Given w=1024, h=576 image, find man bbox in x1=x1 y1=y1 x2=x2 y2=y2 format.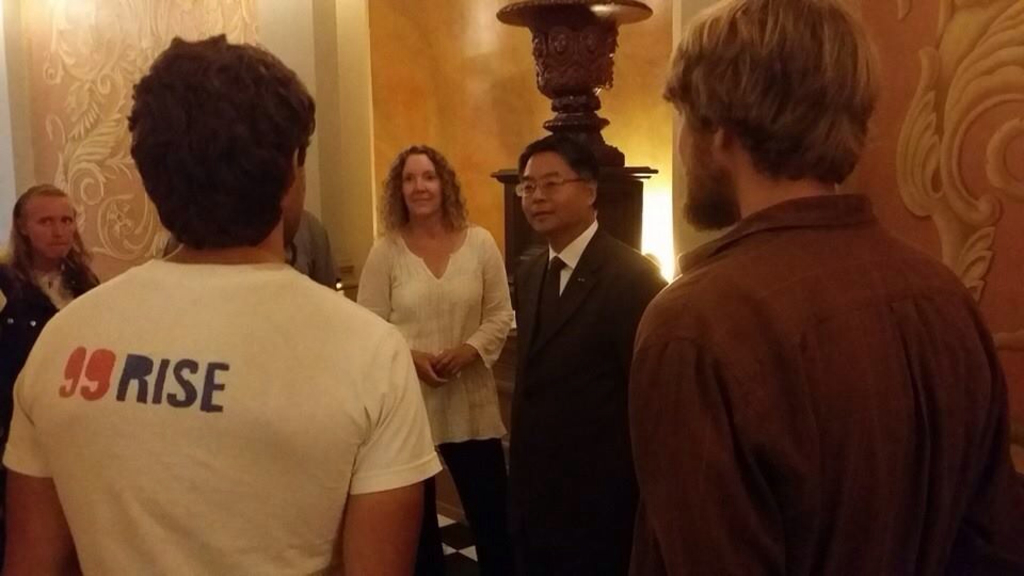
x1=509 y1=137 x2=677 y2=575.
